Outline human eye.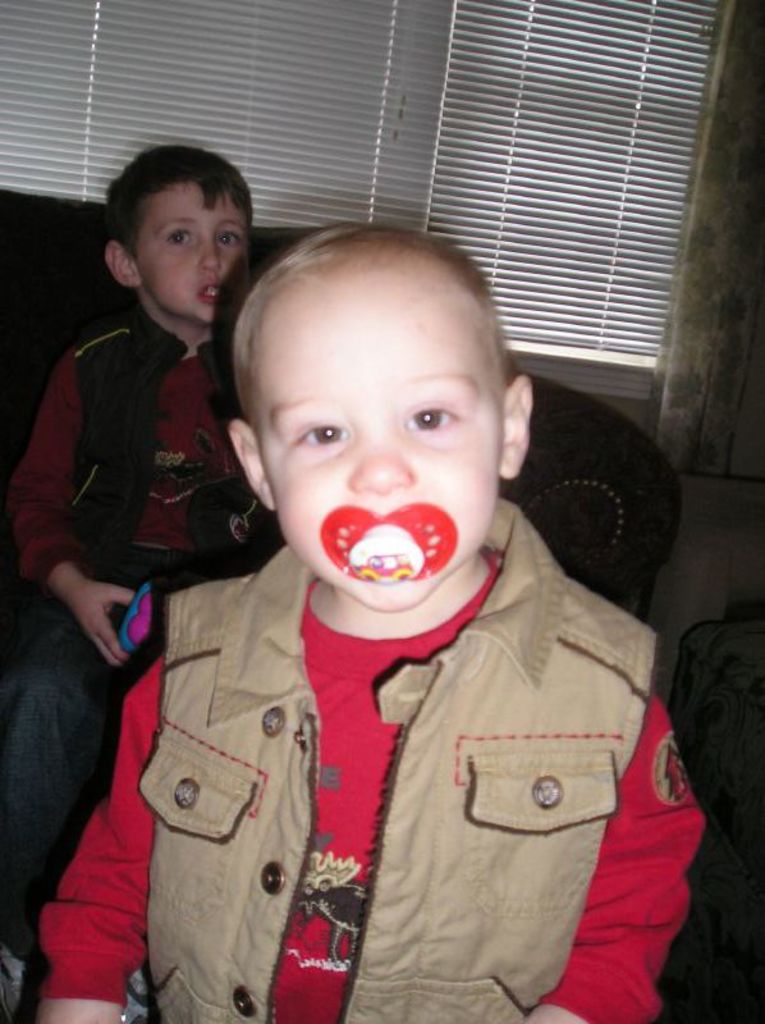
Outline: x1=214 y1=223 x2=238 y2=248.
